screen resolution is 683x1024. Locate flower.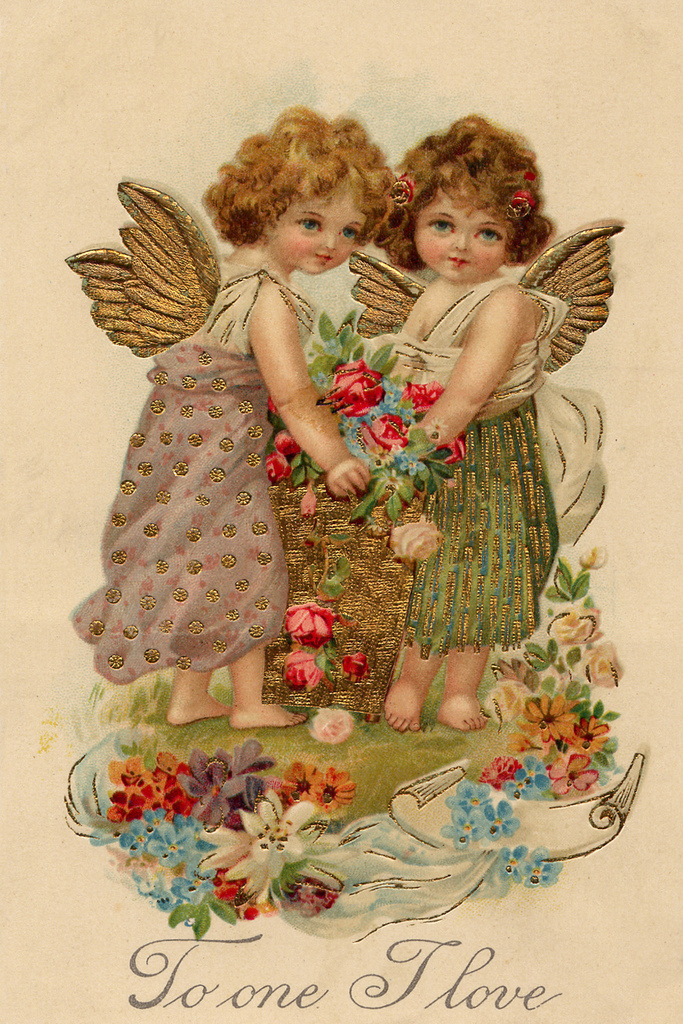
box=[342, 648, 372, 682].
